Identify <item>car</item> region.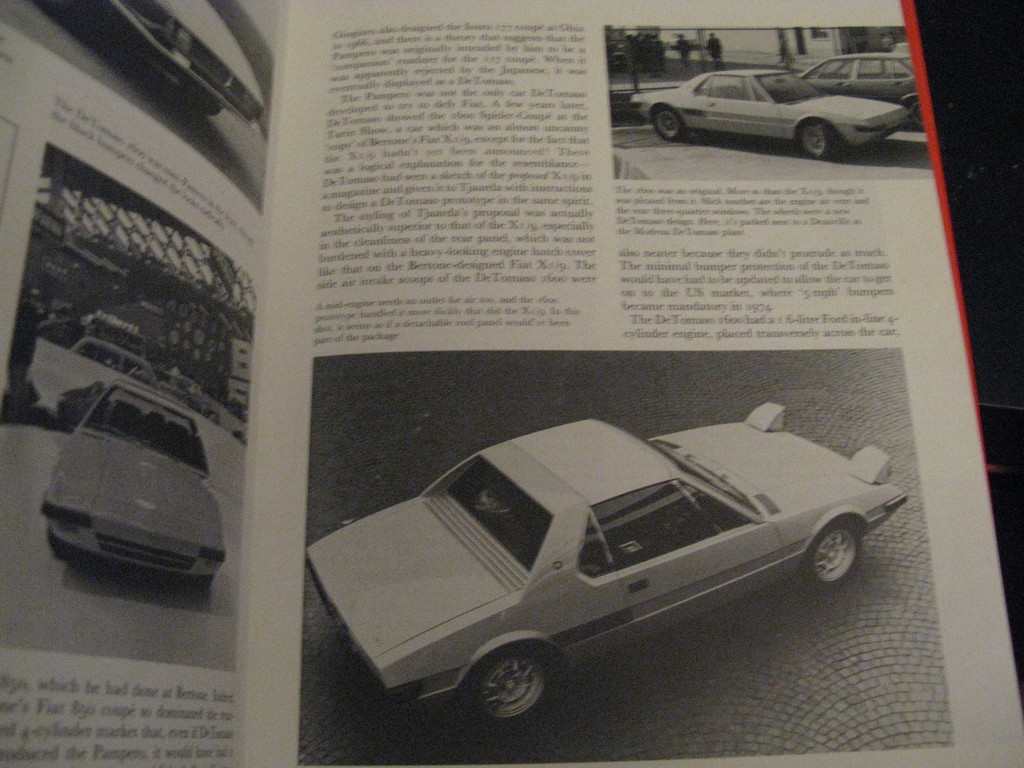
Region: 631 61 909 152.
